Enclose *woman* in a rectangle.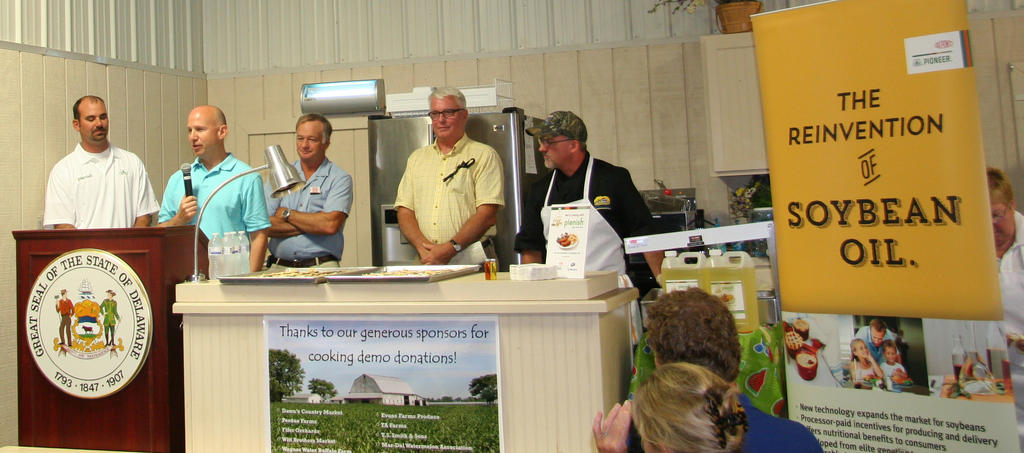
BBox(984, 167, 1023, 364).
